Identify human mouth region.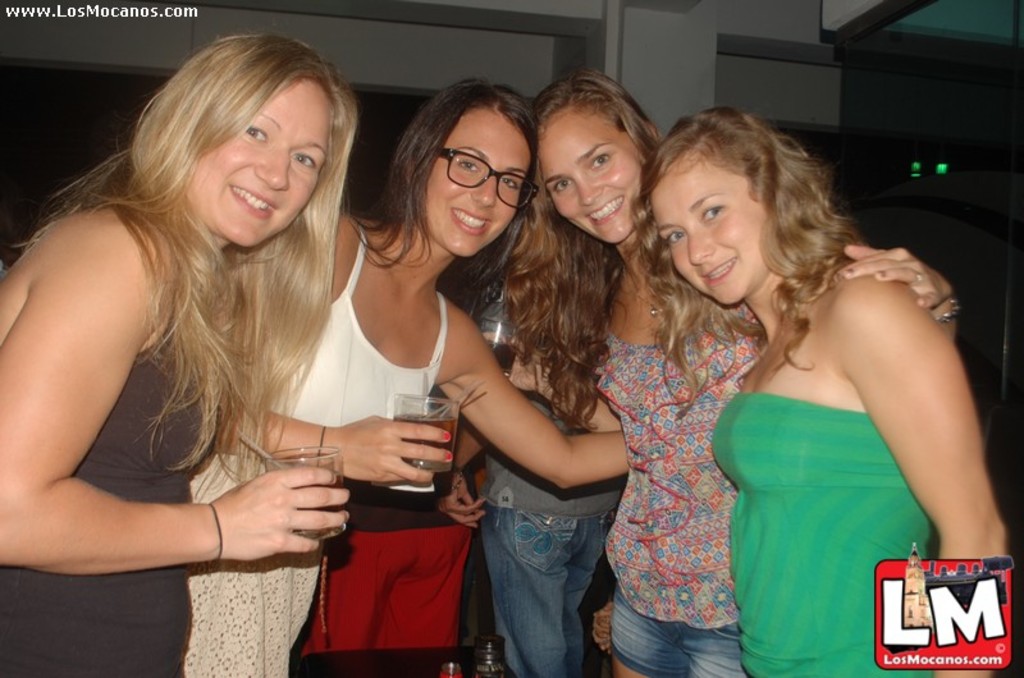
Region: select_region(230, 180, 276, 219).
